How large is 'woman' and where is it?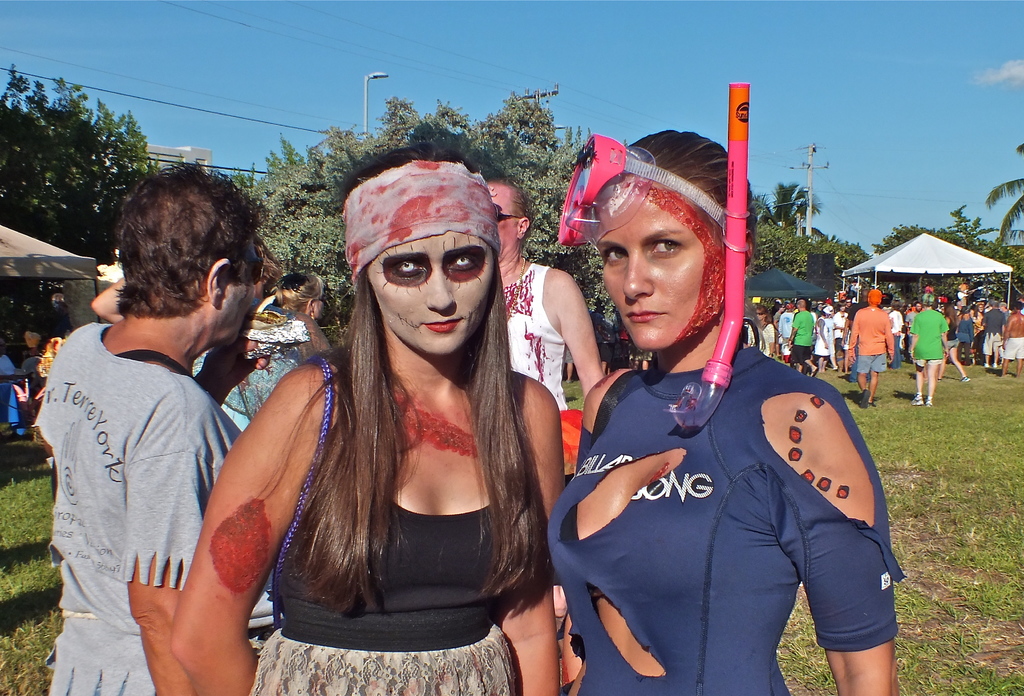
Bounding box: [x1=546, y1=129, x2=899, y2=695].
